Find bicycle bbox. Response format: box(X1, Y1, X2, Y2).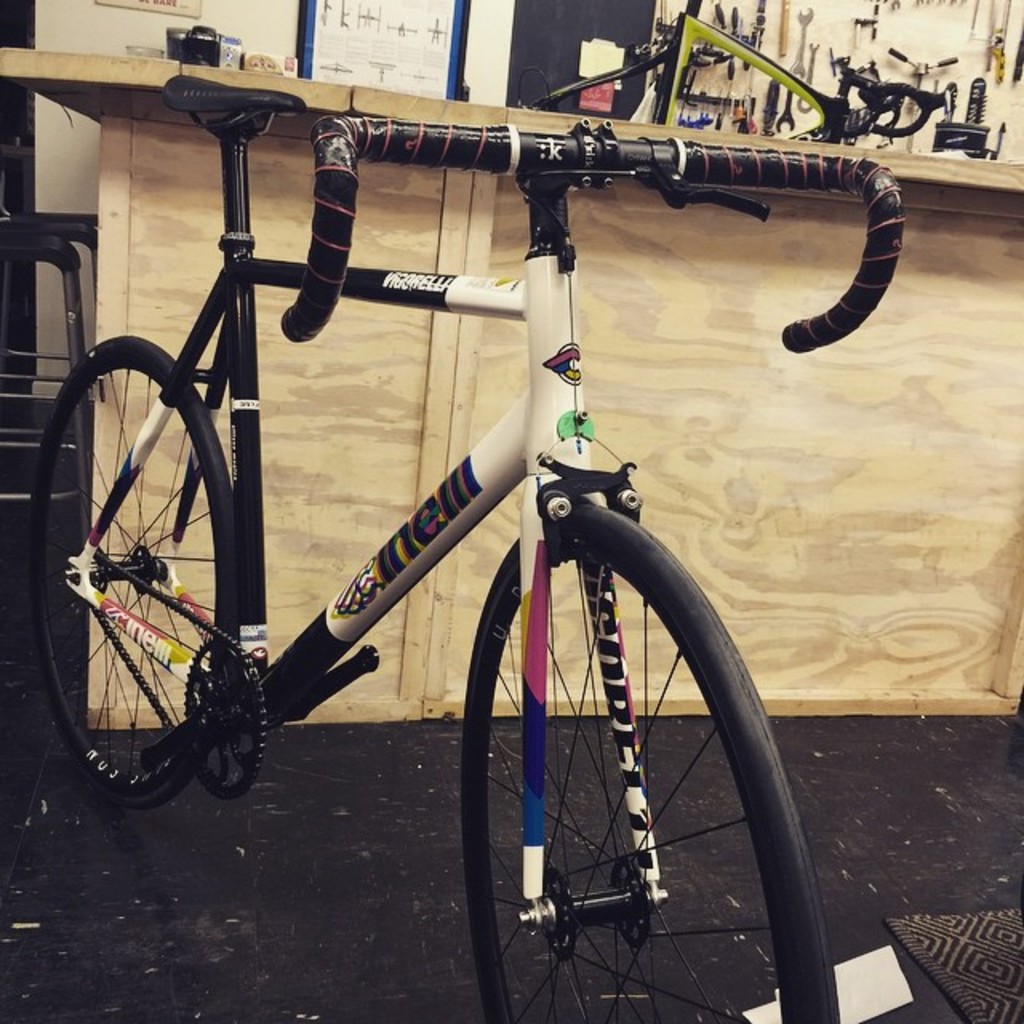
box(0, 120, 930, 1023).
